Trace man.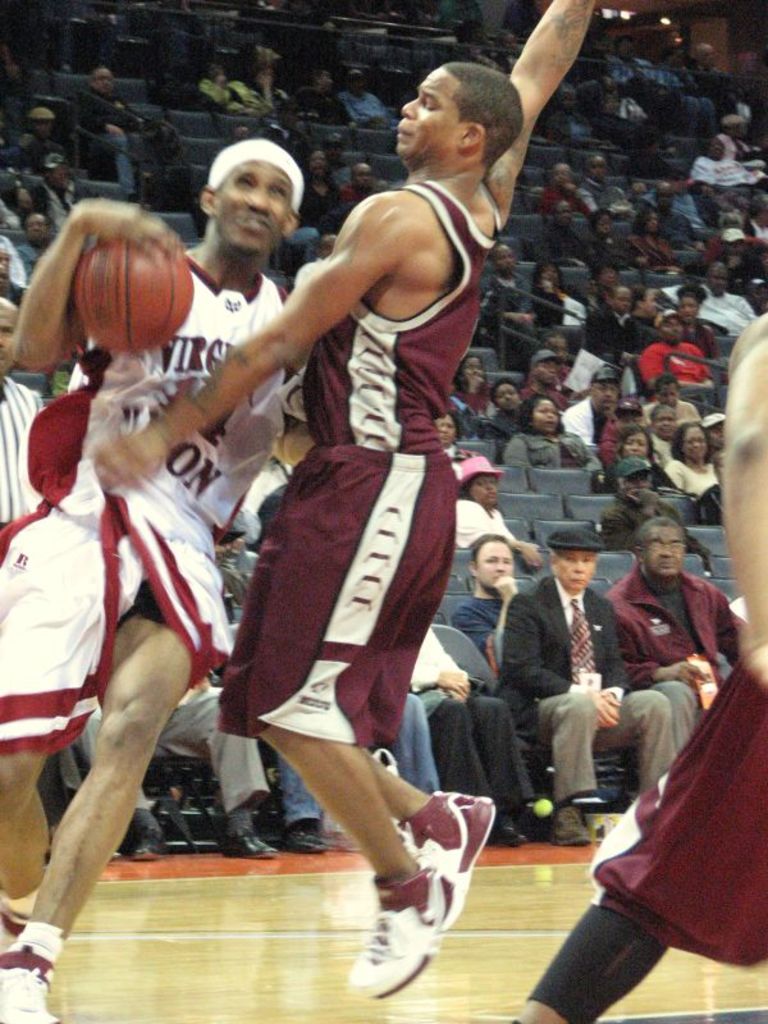
Traced to bbox(657, 180, 708, 252).
